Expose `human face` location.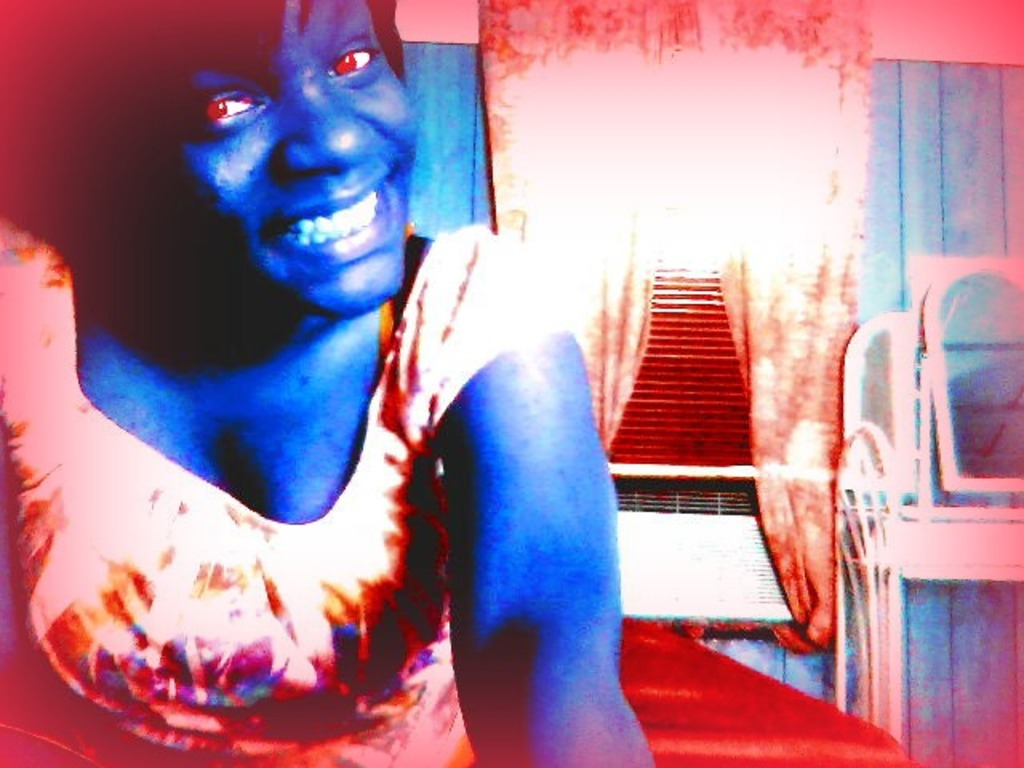
Exposed at region(136, 0, 413, 310).
